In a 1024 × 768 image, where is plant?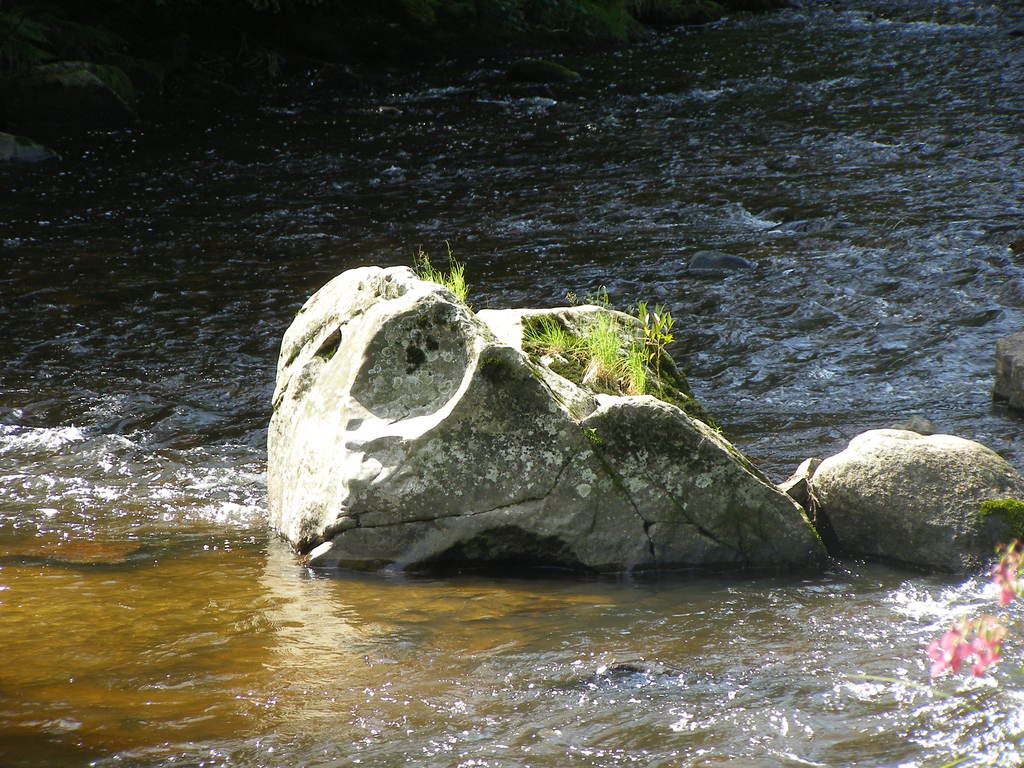
region(518, 278, 679, 395).
